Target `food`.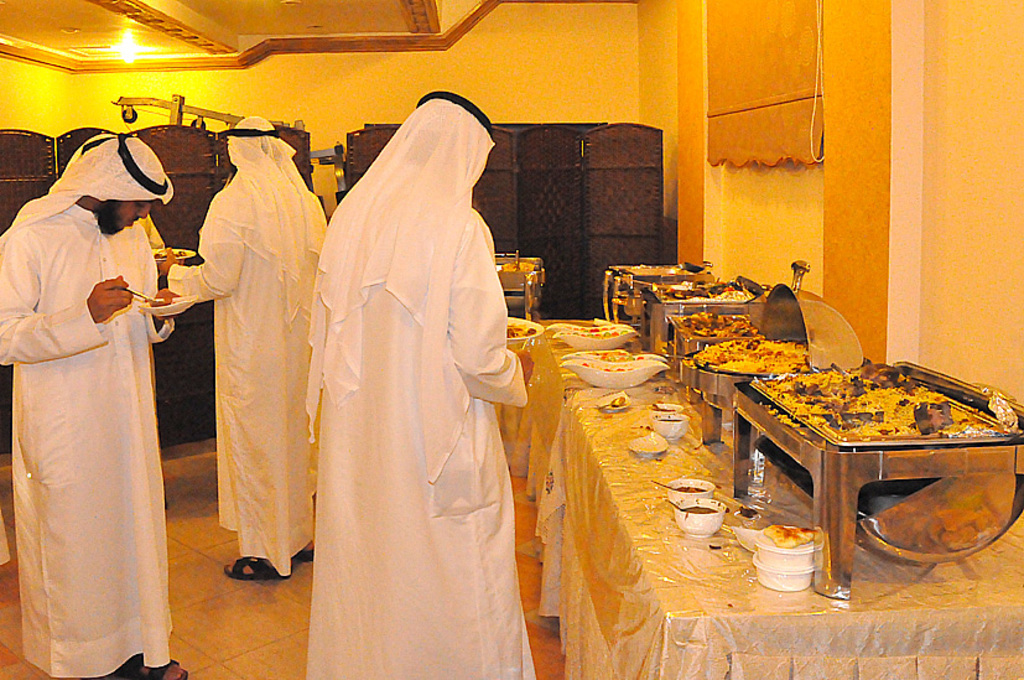
Target region: 629:265:693:277.
